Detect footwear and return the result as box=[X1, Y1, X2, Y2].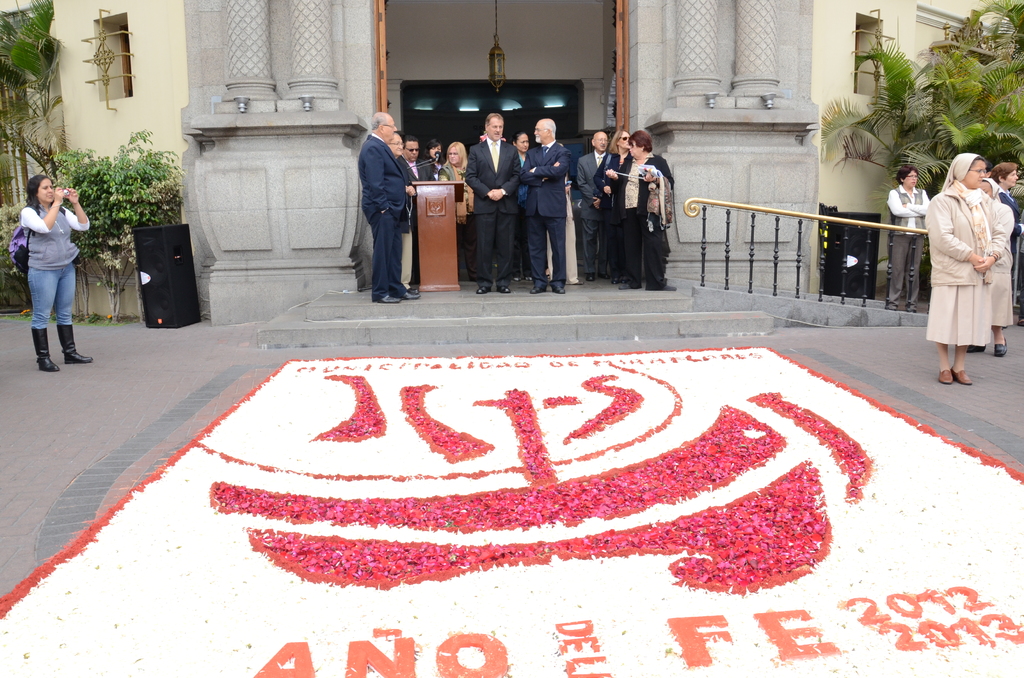
box=[609, 277, 616, 281].
